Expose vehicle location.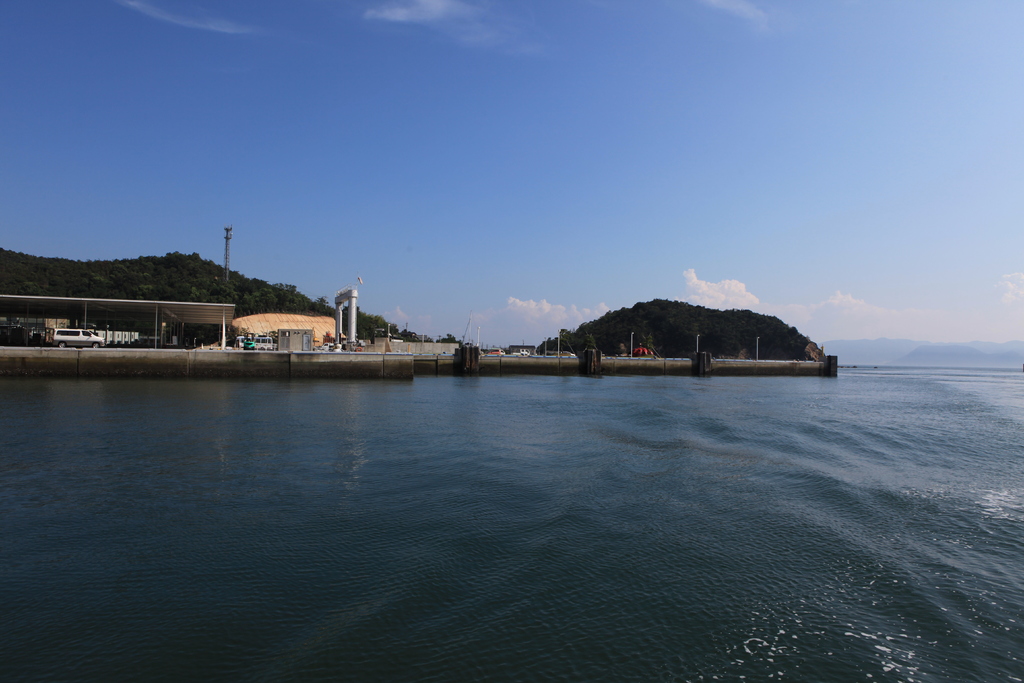
Exposed at 237 334 246 349.
